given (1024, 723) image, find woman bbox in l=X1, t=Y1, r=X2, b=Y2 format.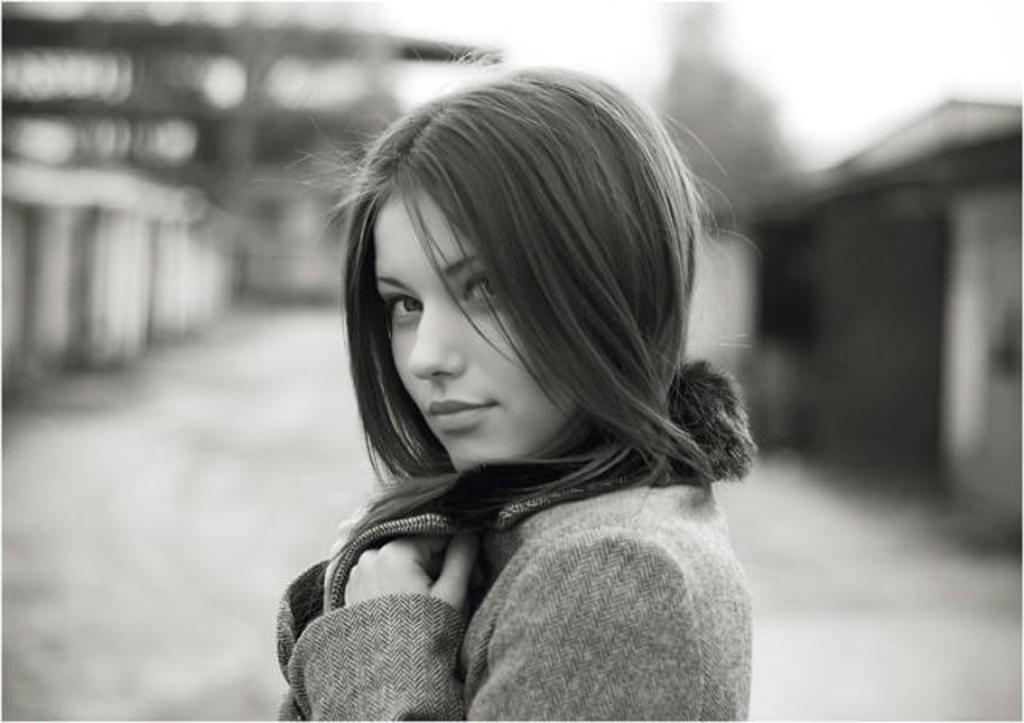
l=270, t=35, r=763, b=721.
